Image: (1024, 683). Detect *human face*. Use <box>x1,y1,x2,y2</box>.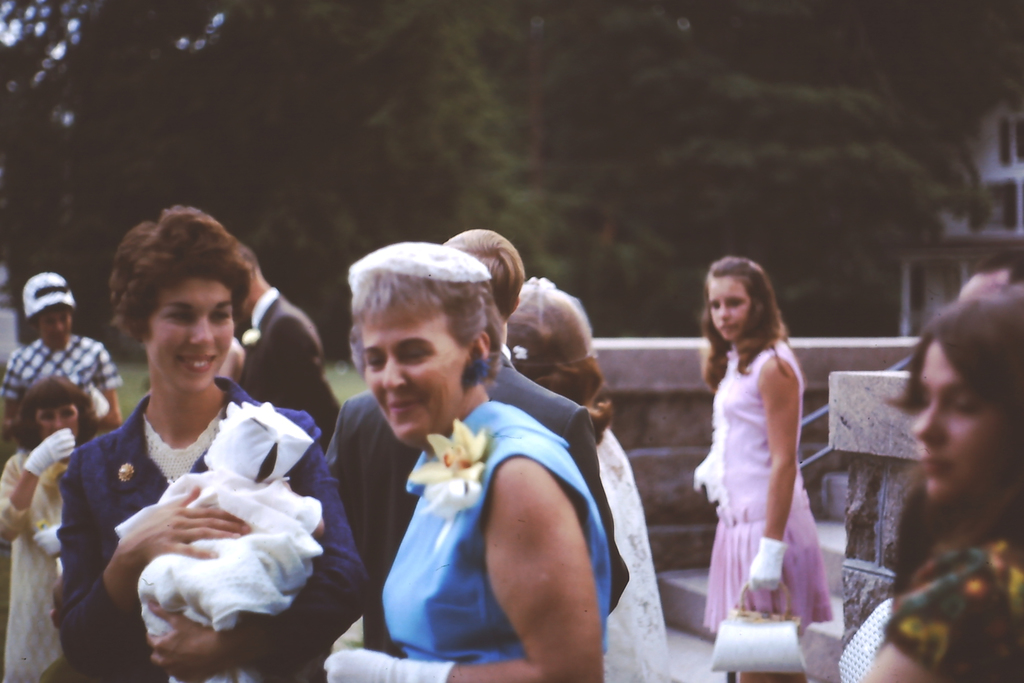
<box>915,347,999,504</box>.
